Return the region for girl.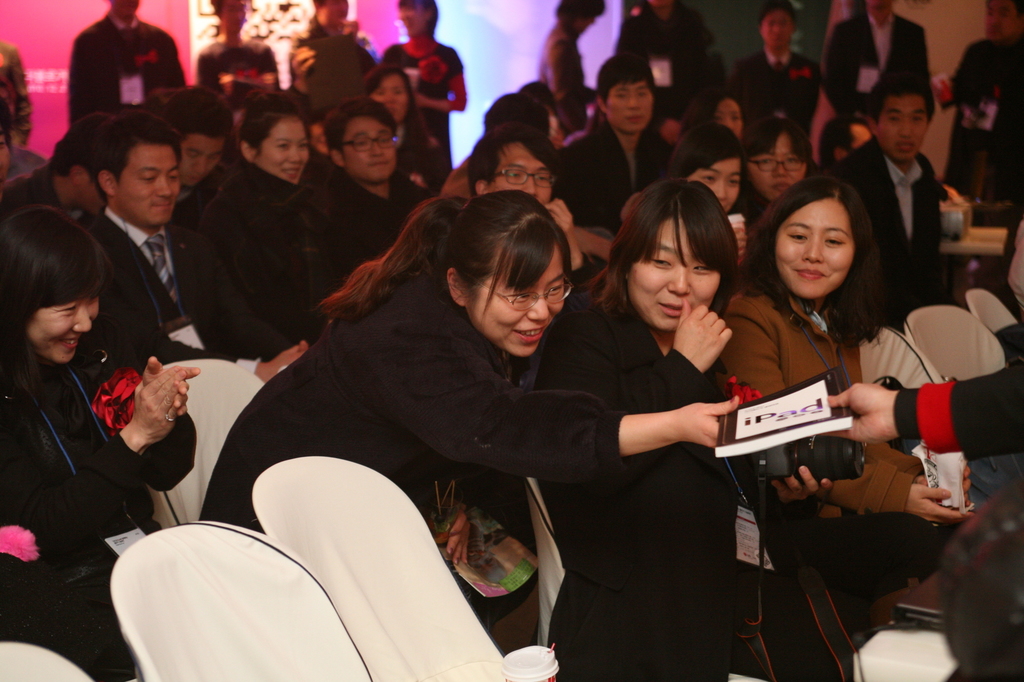
[524, 187, 838, 680].
